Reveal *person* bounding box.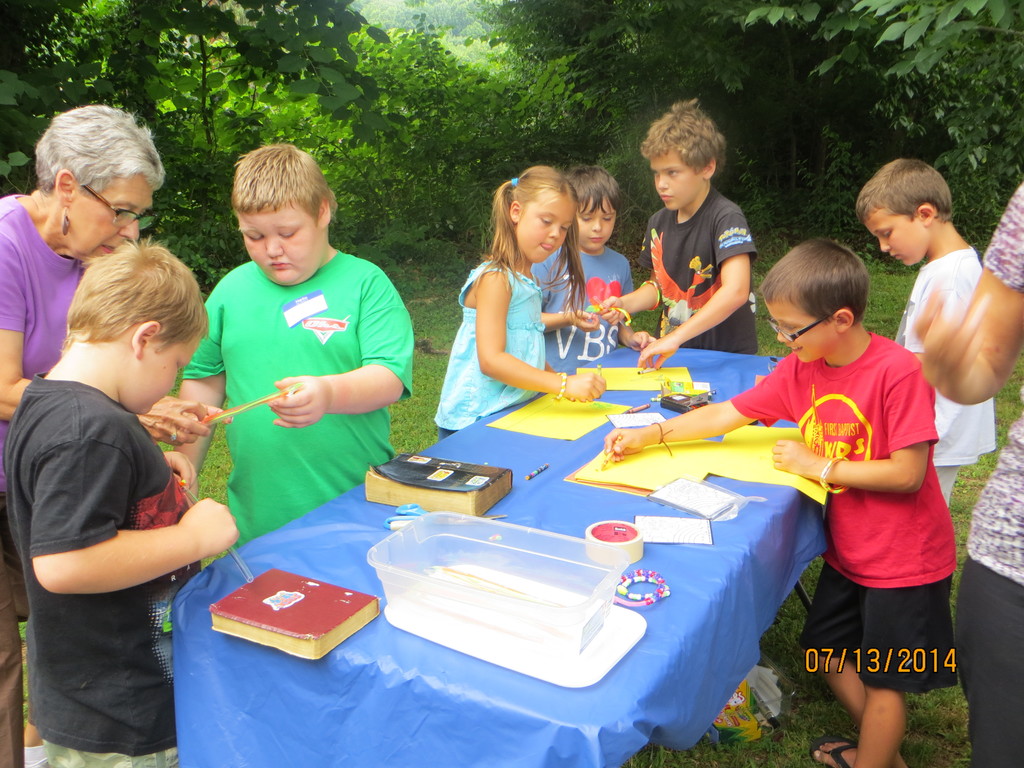
Revealed: bbox(162, 130, 417, 568).
